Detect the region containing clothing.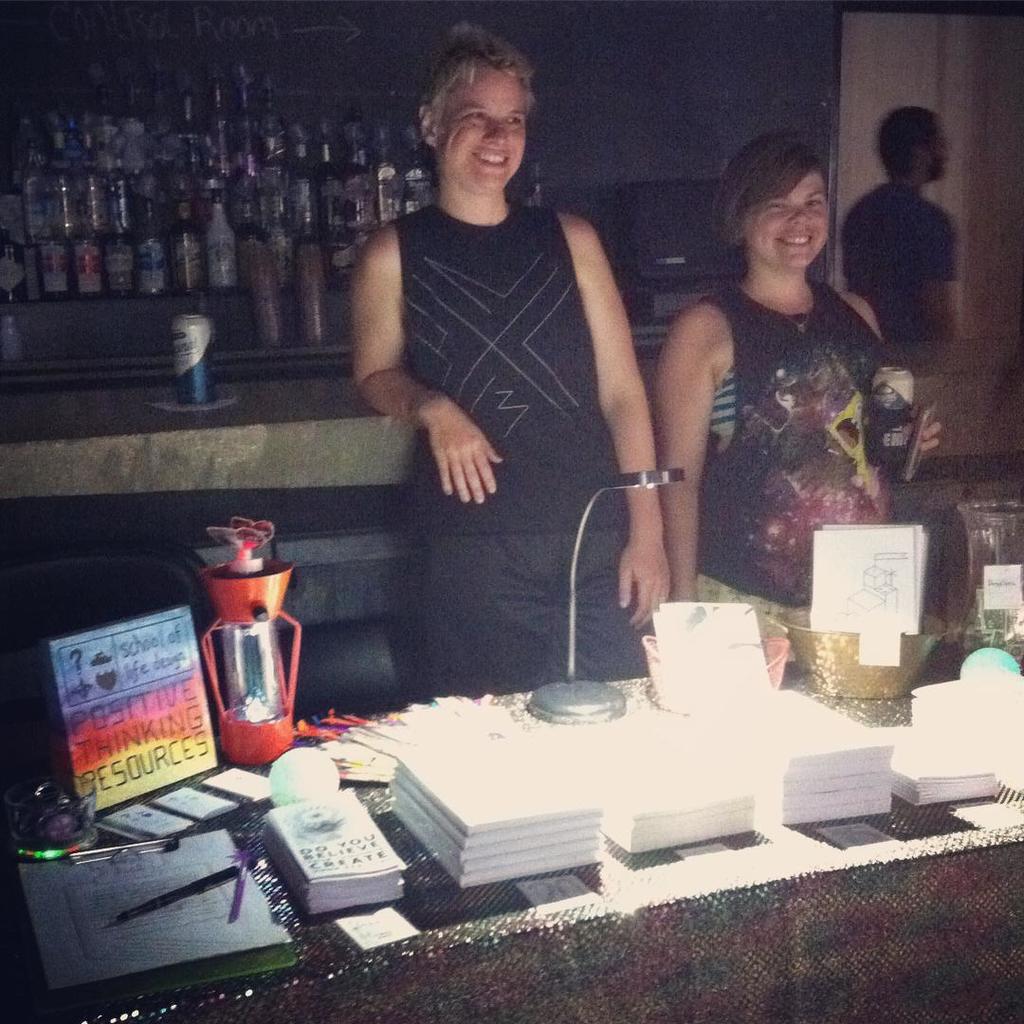
locate(386, 204, 641, 706).
